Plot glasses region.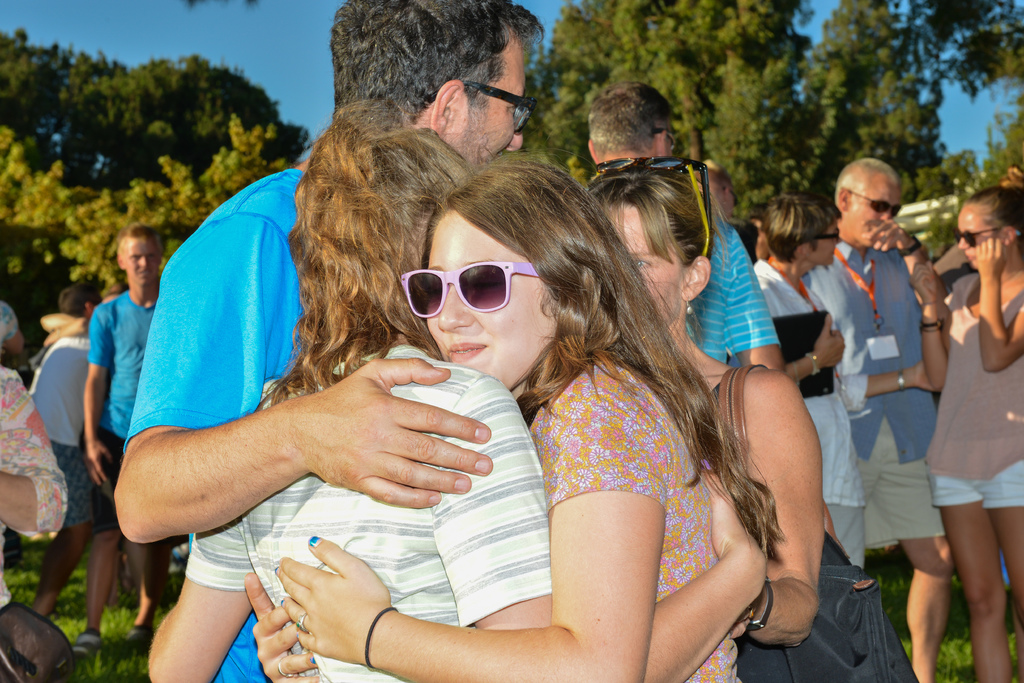
Plotted at pyautogui.locateOnScreen(957, 222, 1016, 250).
